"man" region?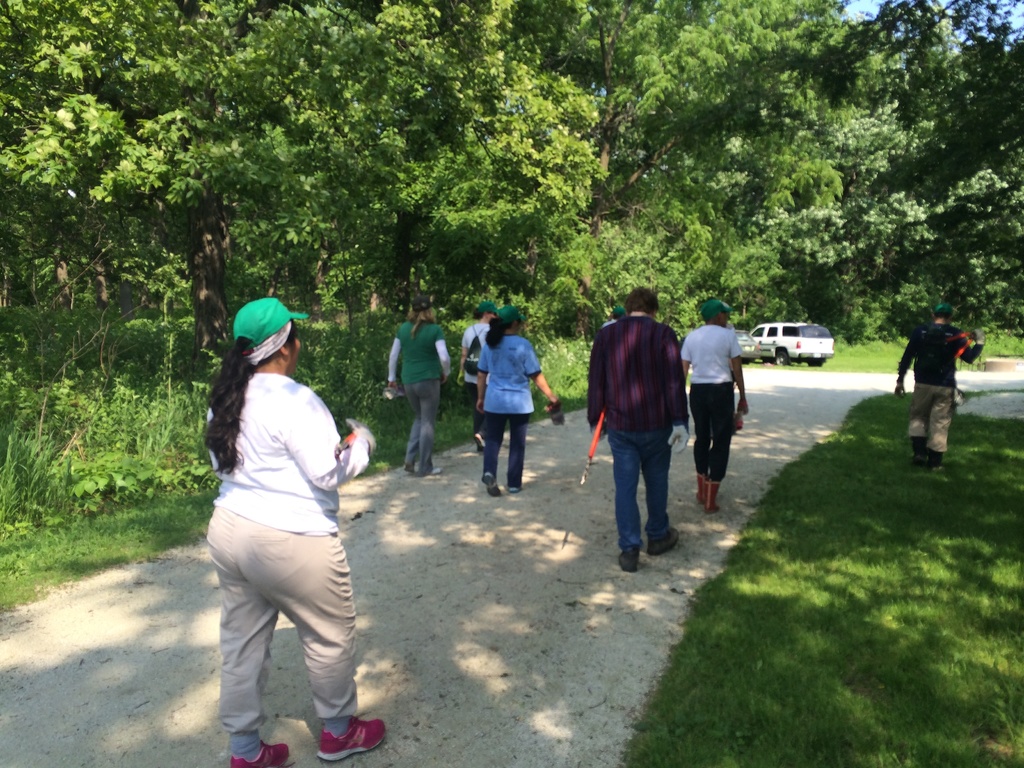
region(677, 300, 749, 514)
